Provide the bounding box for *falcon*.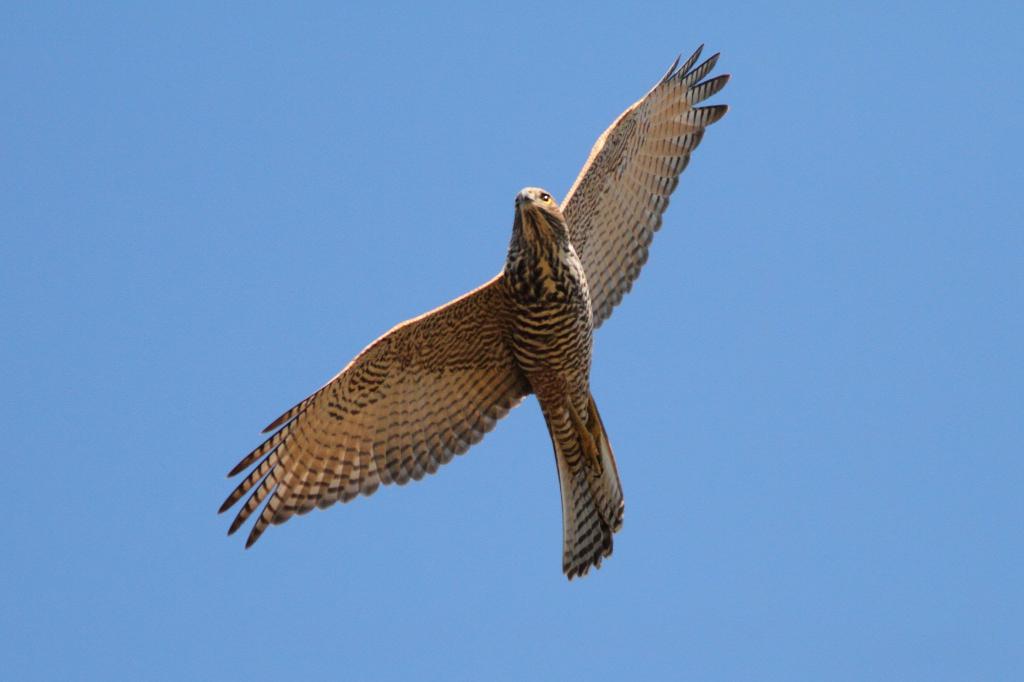
detection(216, 44, 730, 583).
